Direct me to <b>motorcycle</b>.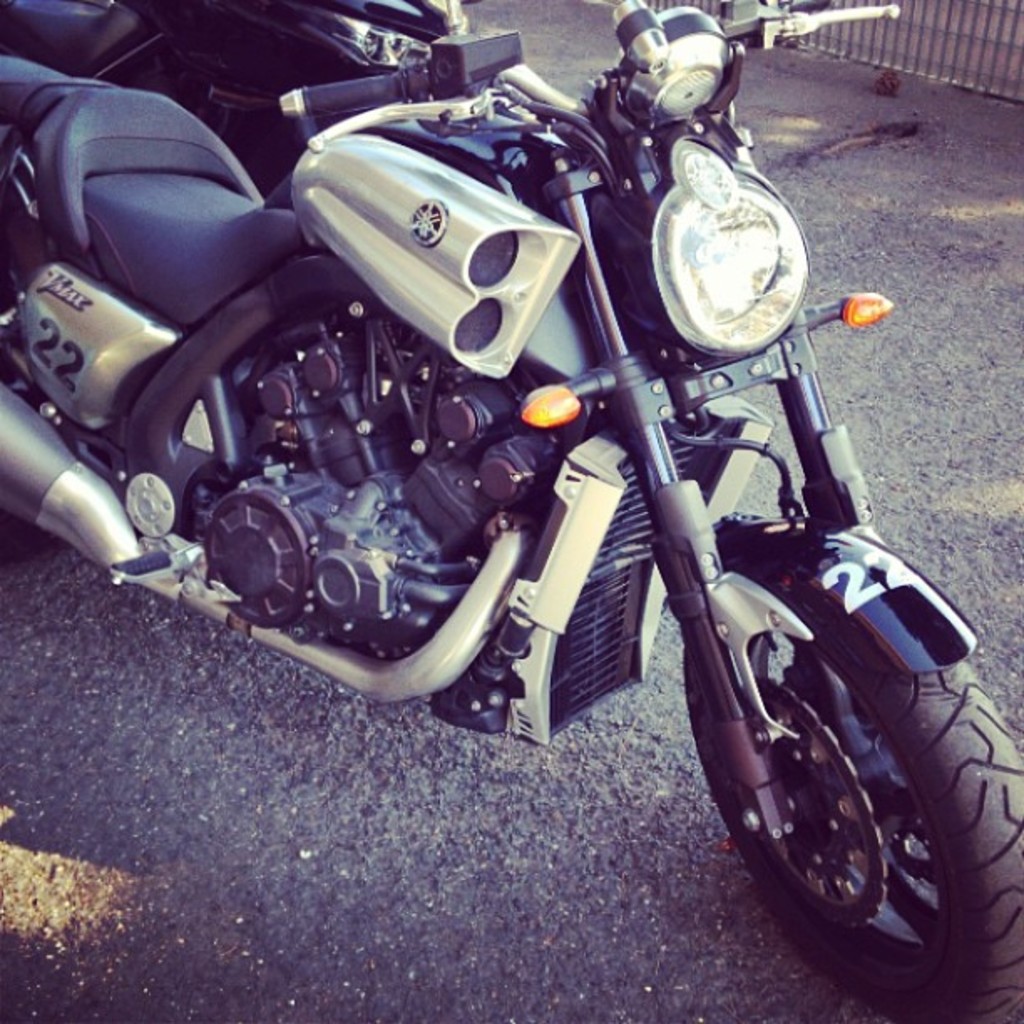
Direction: [left=0, top=0, right=470, bottom=196].
